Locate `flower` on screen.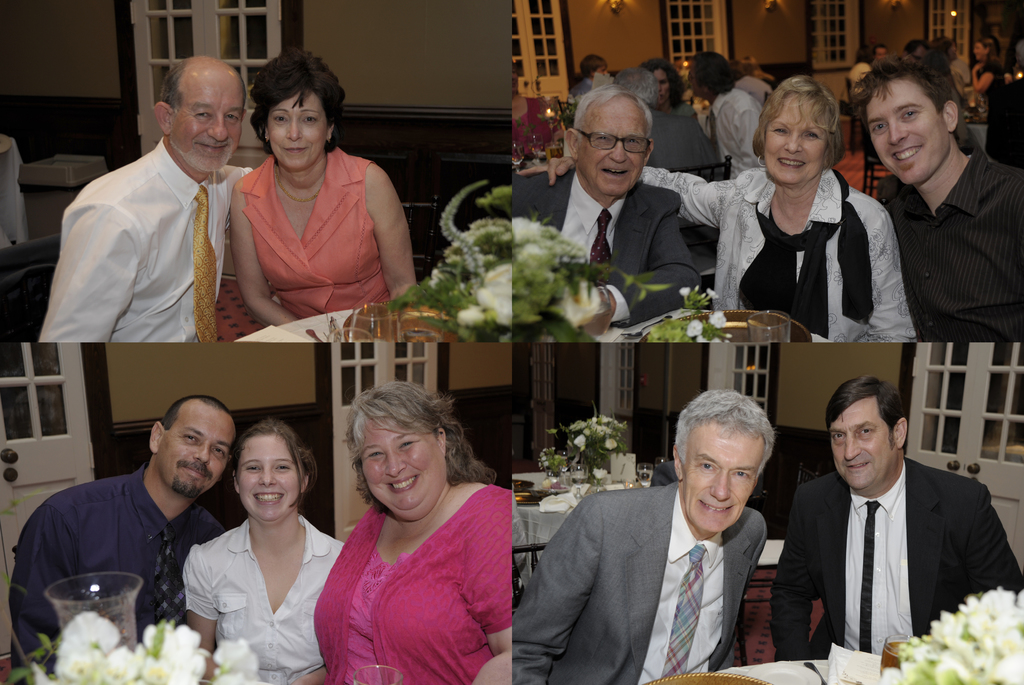
On screen at box(684, 316, 703, 336).
